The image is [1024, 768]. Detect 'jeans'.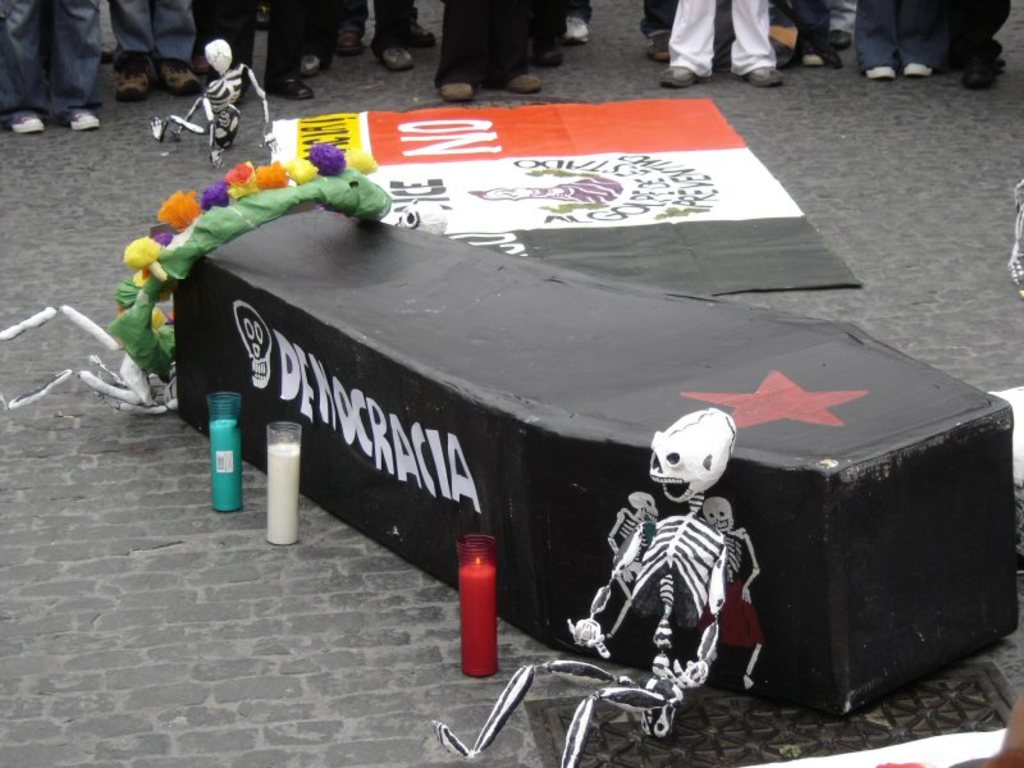
Detection: [0, 0, 102, 115].
